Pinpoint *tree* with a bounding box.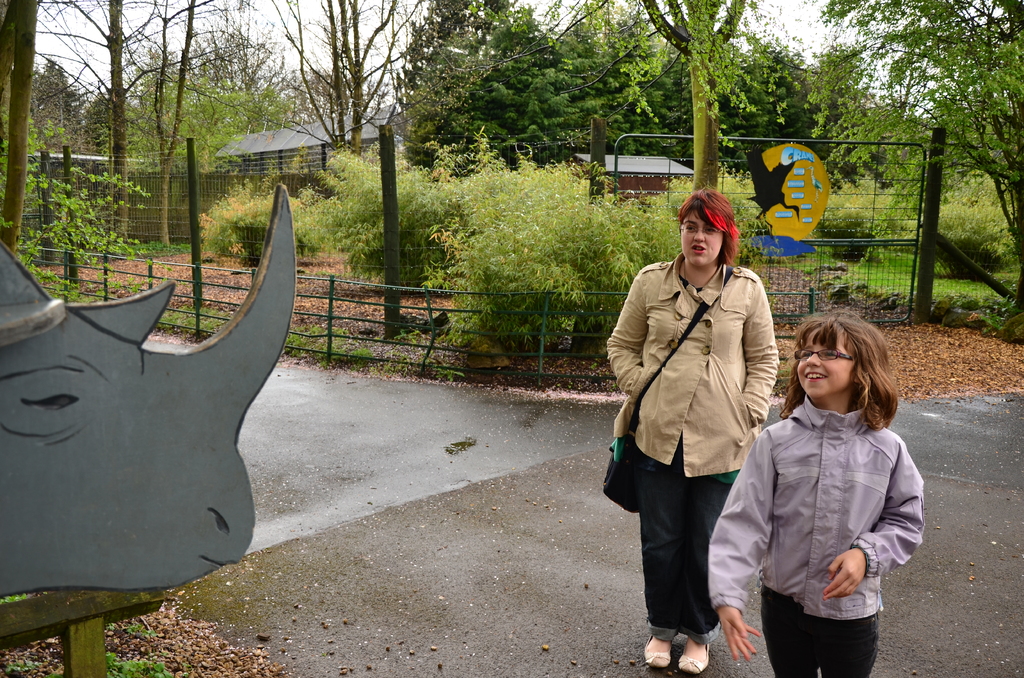
Rect(0, 0, 44, 256).
